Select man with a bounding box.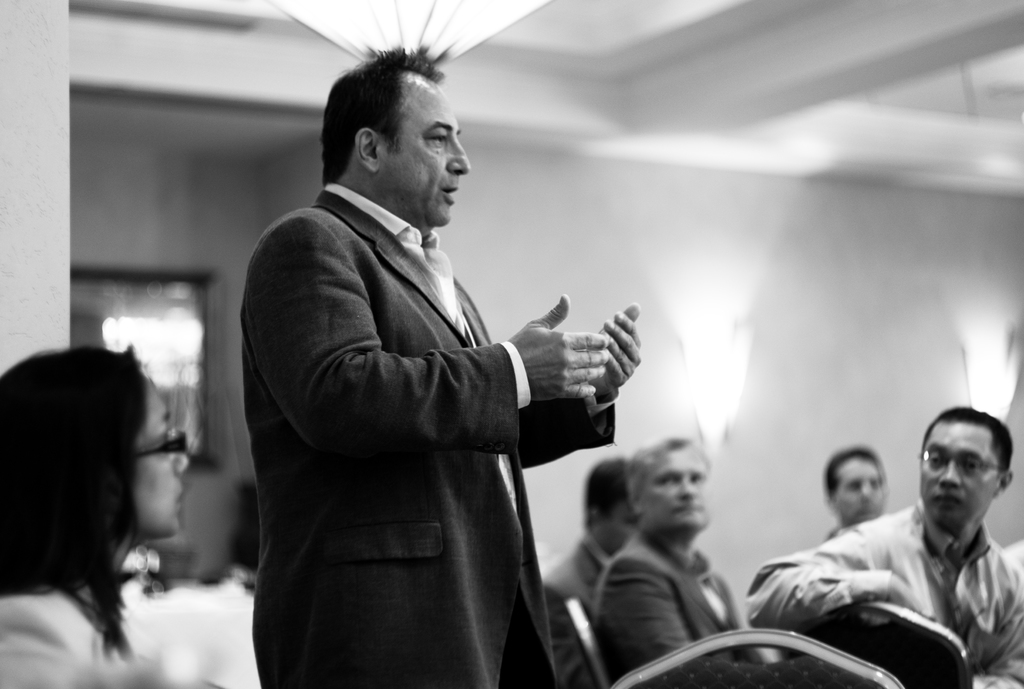
820, 444, 892, 550.
